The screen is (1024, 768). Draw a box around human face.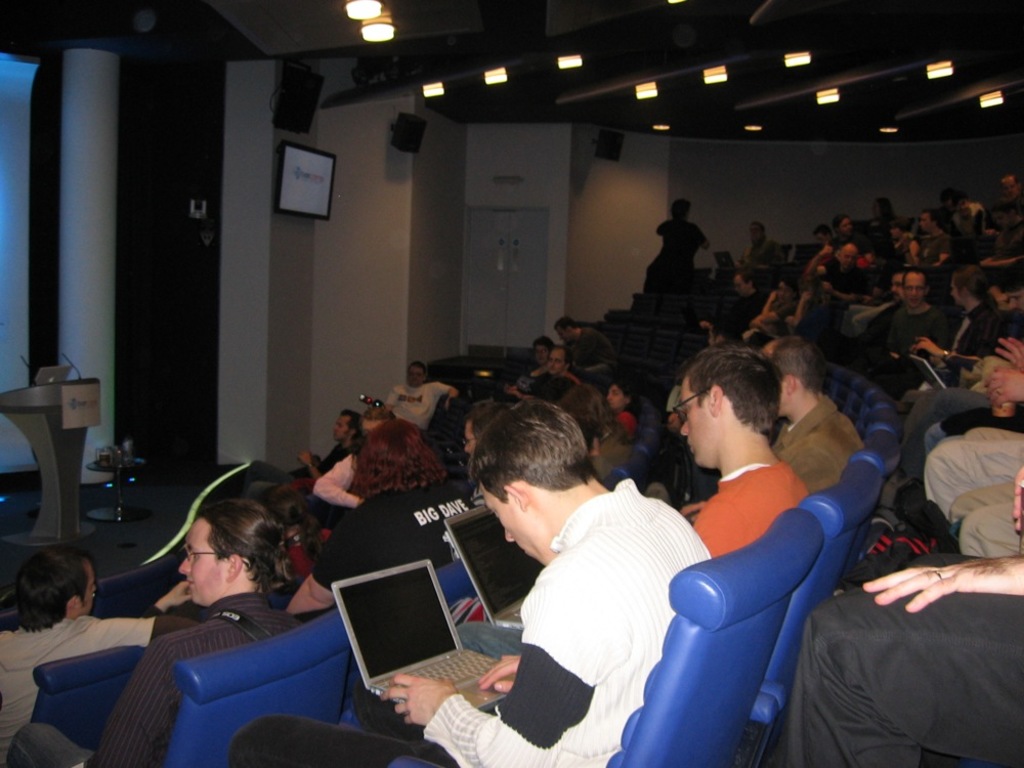
box=[679, 382, 707, 463].
